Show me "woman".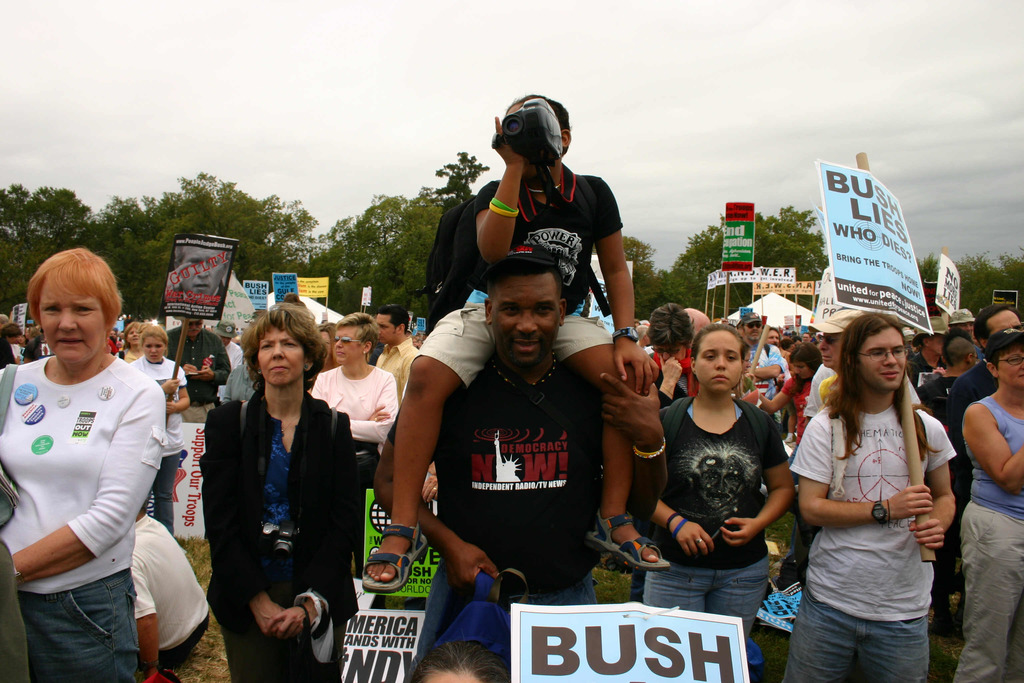
"woman" is here: 119,324,150,360.
